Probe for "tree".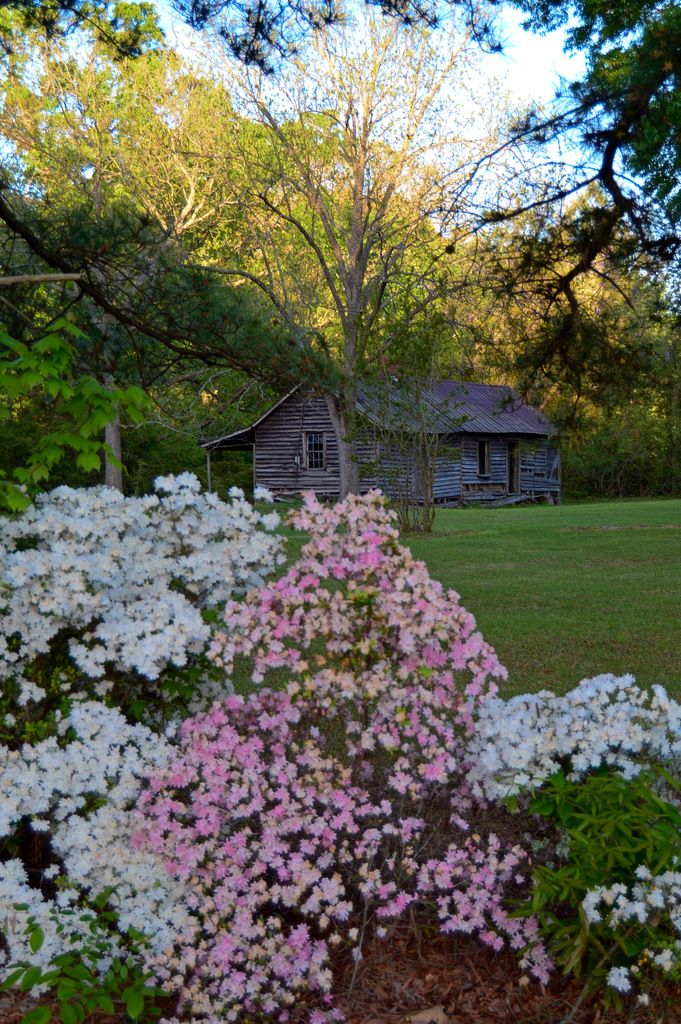
Probe result: locate(496, 0, 680, 307).
